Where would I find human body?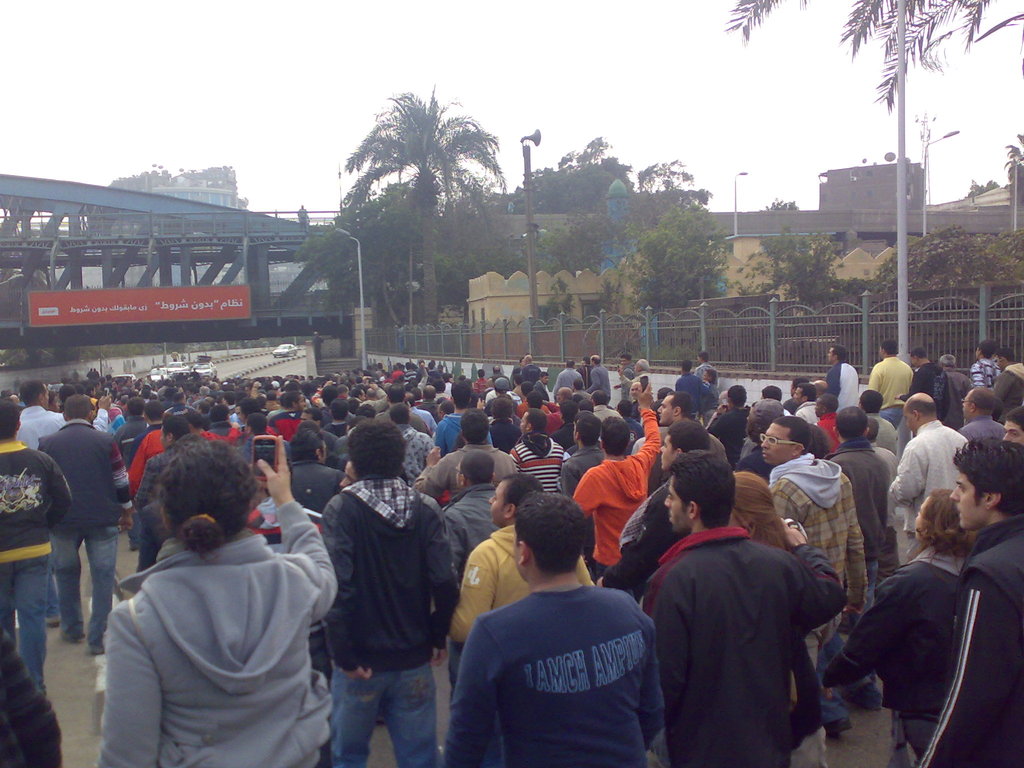
At select_region(513, 431, 566, 490).
